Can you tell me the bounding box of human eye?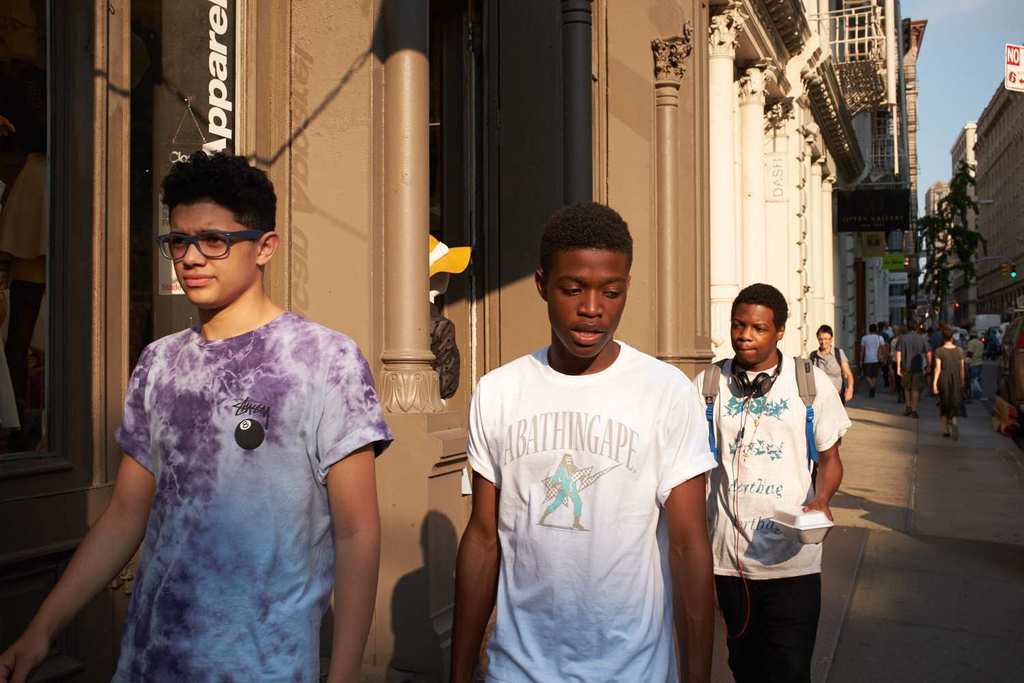
(left=205, top=229, right=228, bottom=246).
